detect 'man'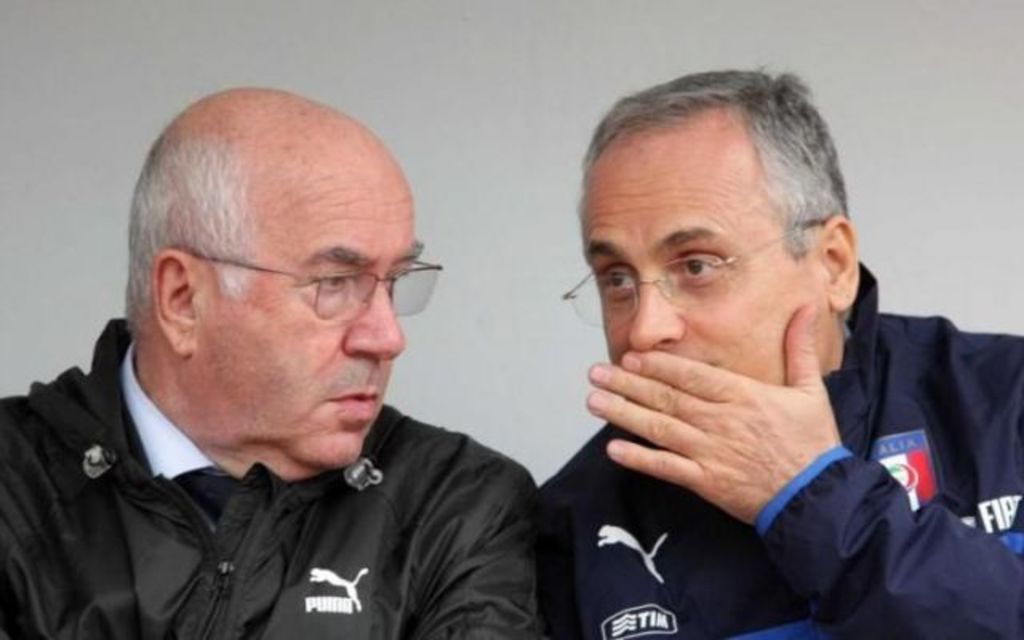
[x1=0, y1=82, x2=558, y2=638]
